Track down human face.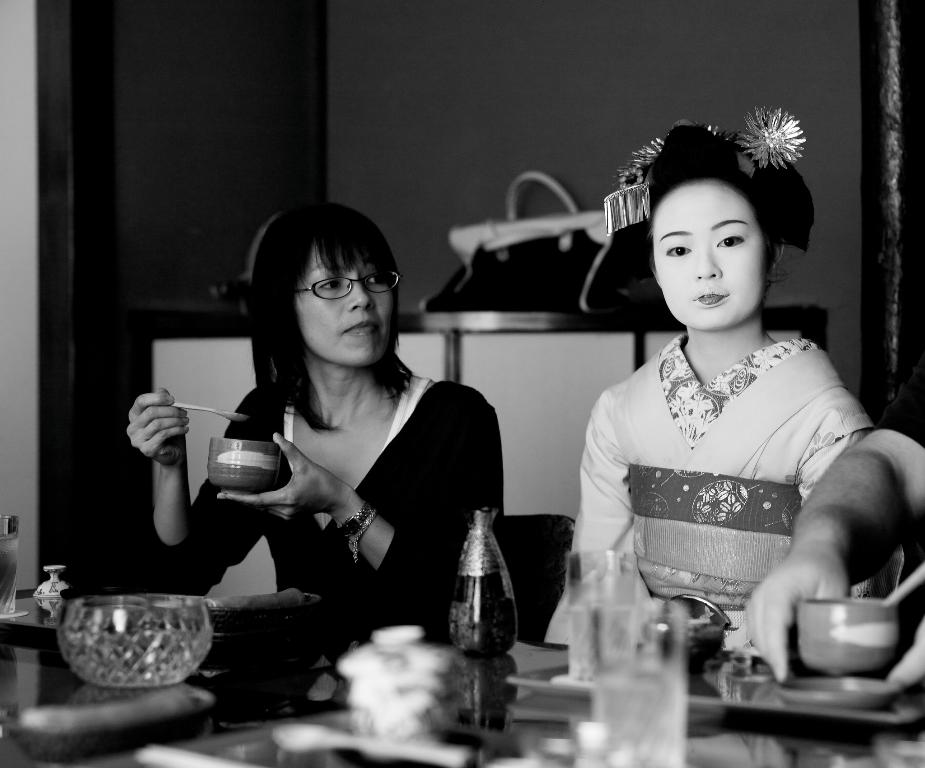
Tracked to rect(287, 238, 394, 370).
